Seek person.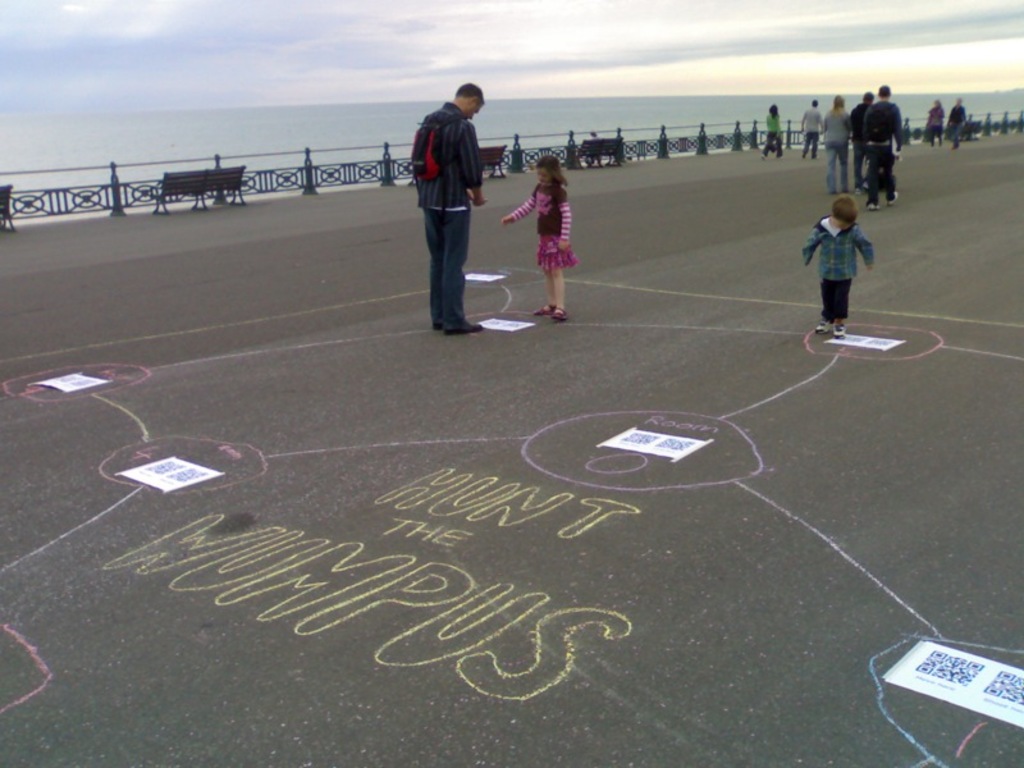
bbox(947, 95, 969, 148).
